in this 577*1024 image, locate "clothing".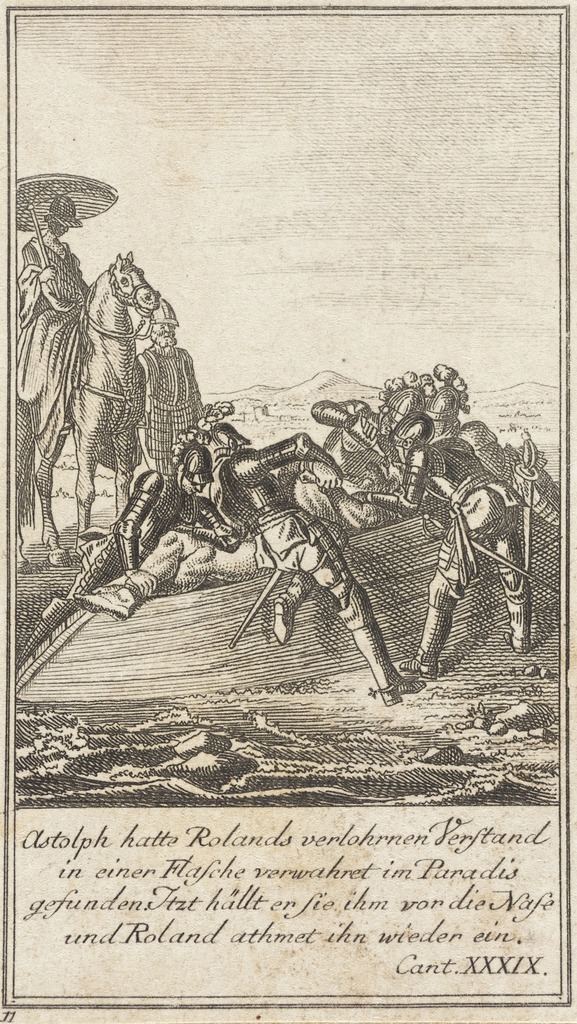
Bounding box: [15, 225, 80, 342].
